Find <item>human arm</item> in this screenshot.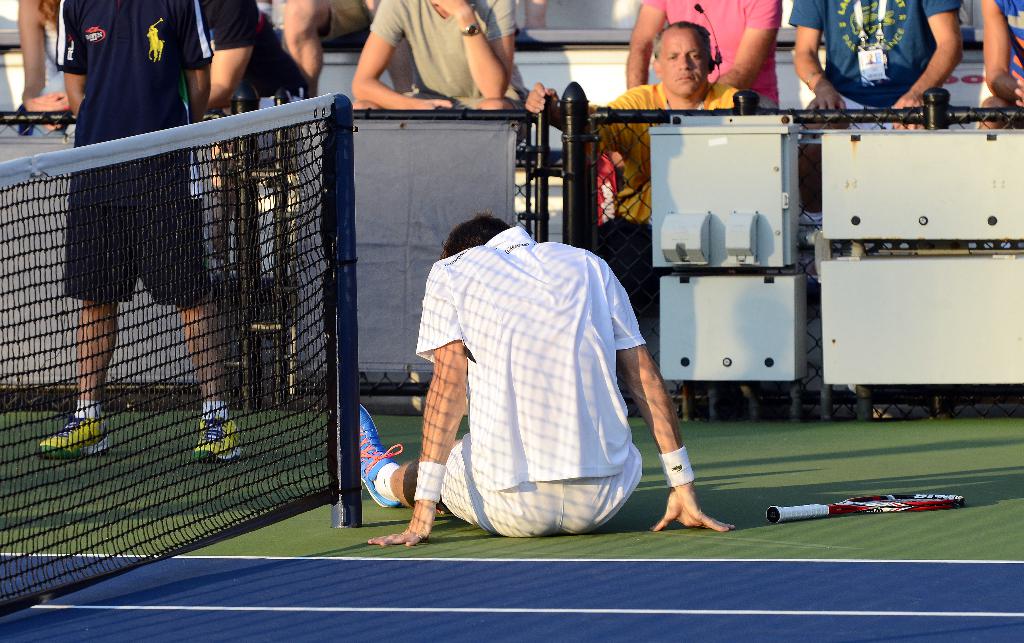
The bounding box for <item>human arm</item> is BBox(979, 0, 1023, 106).
